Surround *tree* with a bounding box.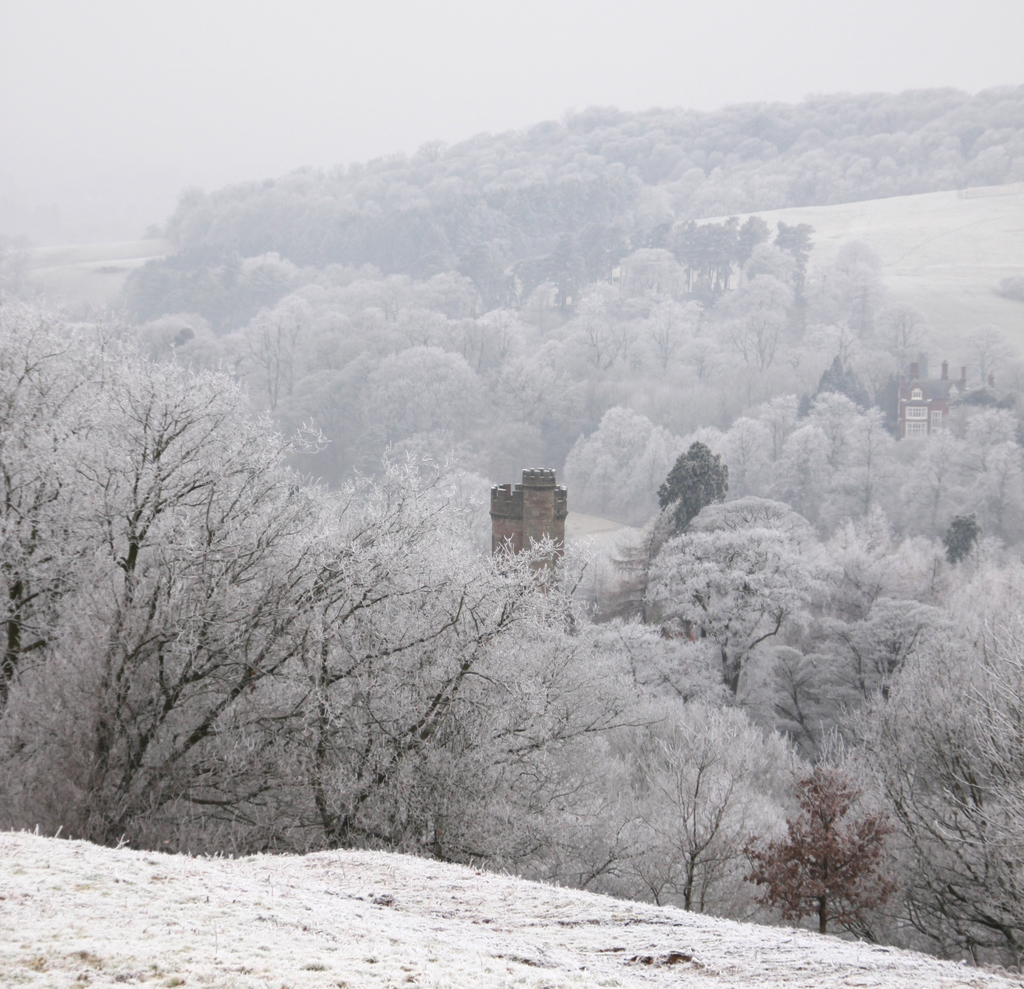
425:614:814:932.
